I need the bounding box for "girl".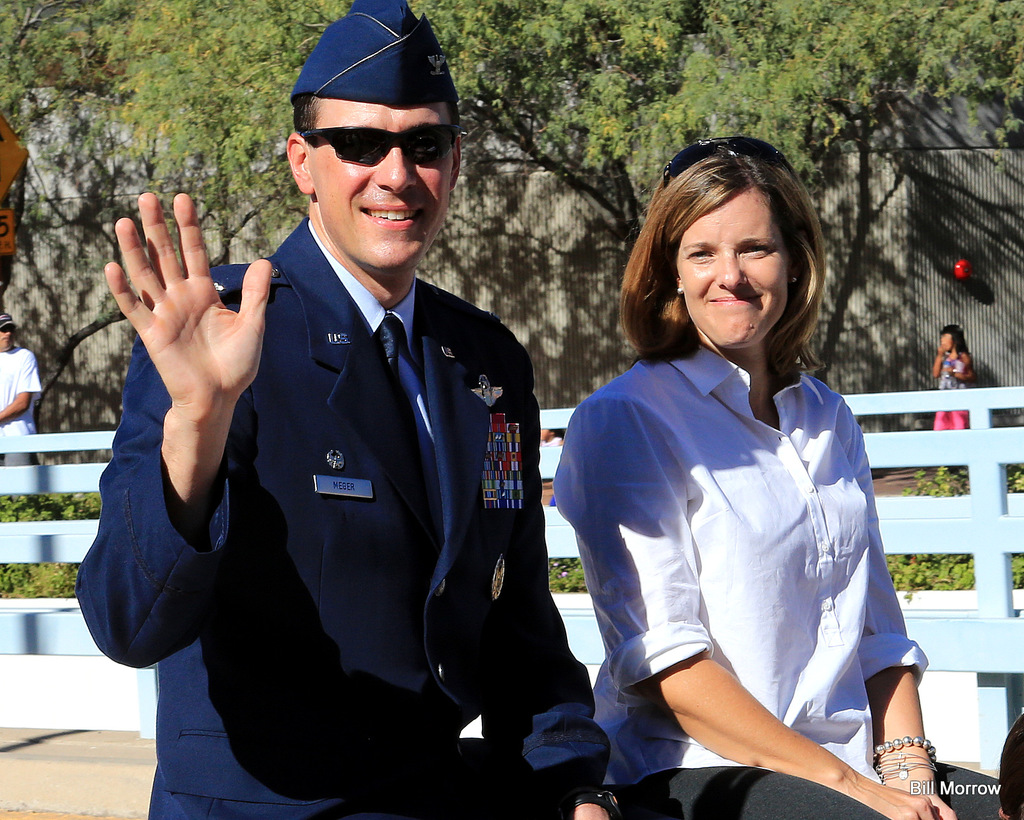
Here it is: select_region(931, 322, 980, 479).
